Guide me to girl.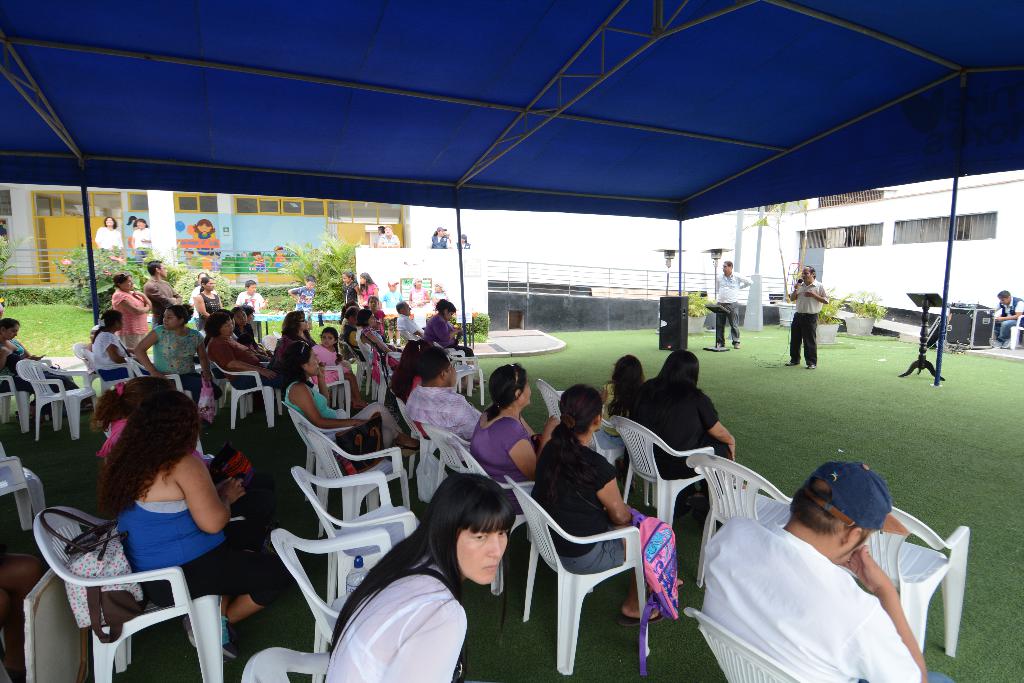
Guidance: 366/295/390/335.
